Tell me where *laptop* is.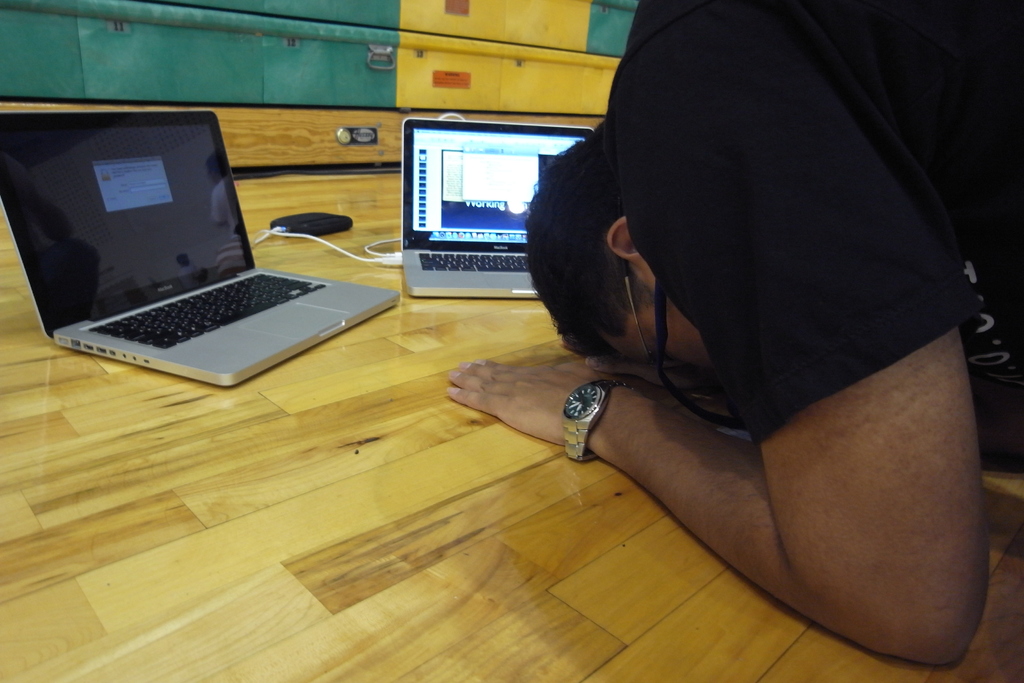
*laptop* is at [x1=0, y1=108, x2=394, y2=390].
